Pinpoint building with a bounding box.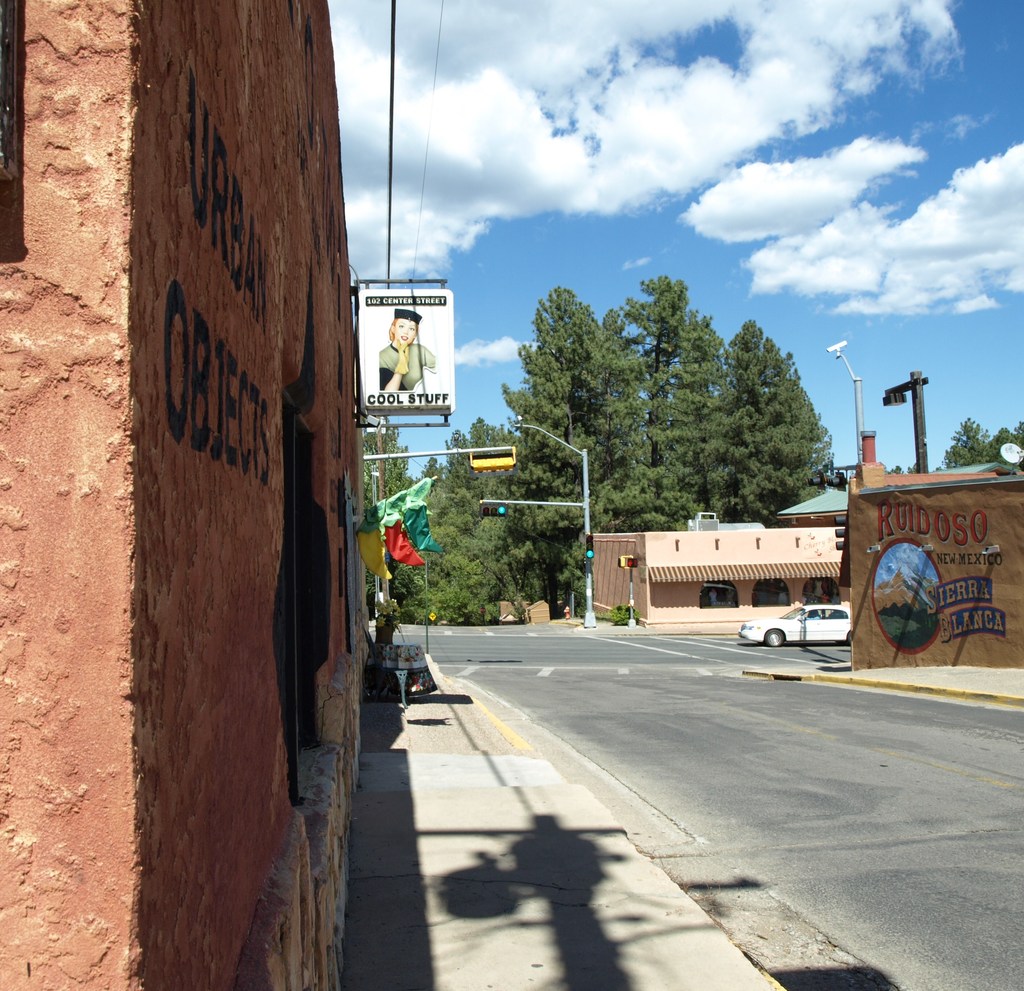
box=[776, 427, 1023, 670].
